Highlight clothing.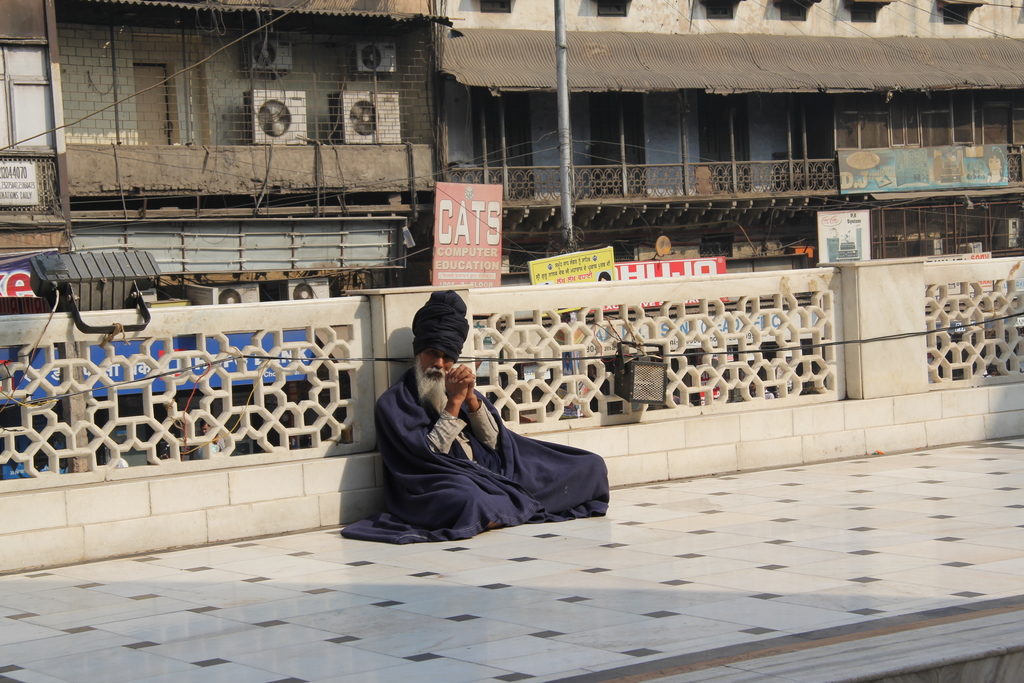
Highlighted region: 356 343 605 537.
